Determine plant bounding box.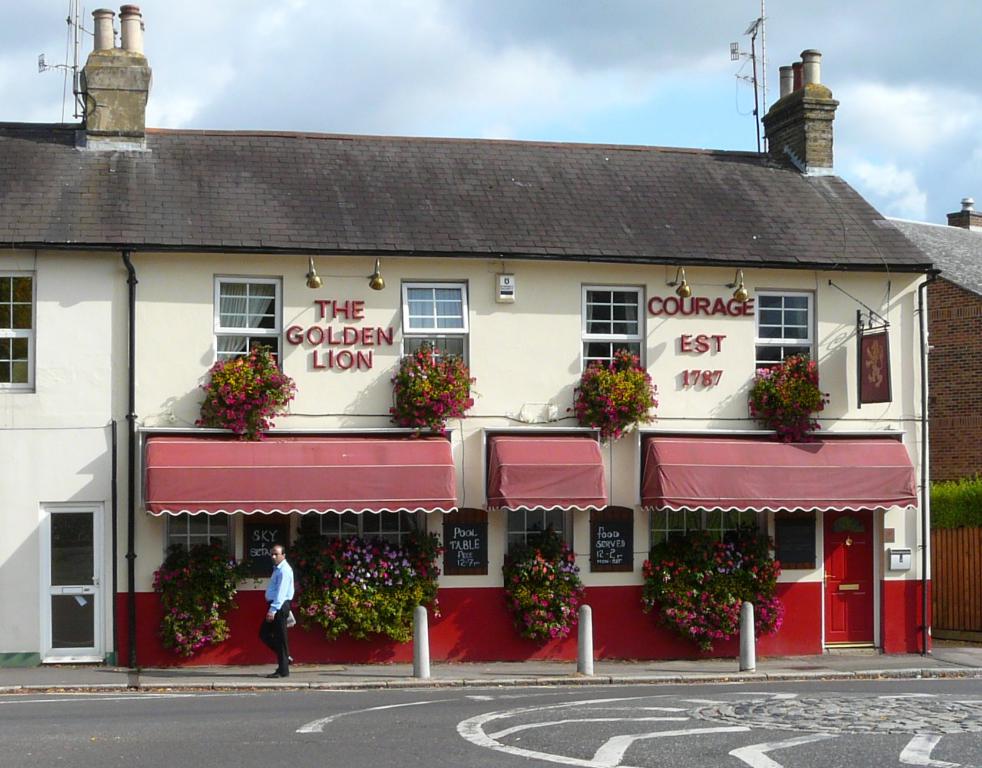
Determined: <box>151,537,265,657</box>.
